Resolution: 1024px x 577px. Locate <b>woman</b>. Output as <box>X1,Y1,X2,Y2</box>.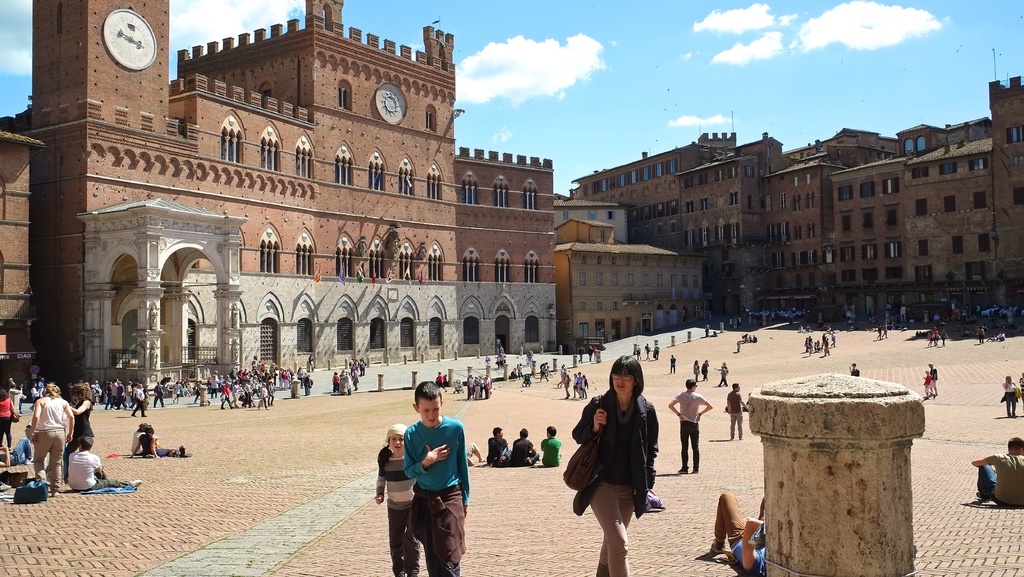
<box>571,361,662,556</box>.
